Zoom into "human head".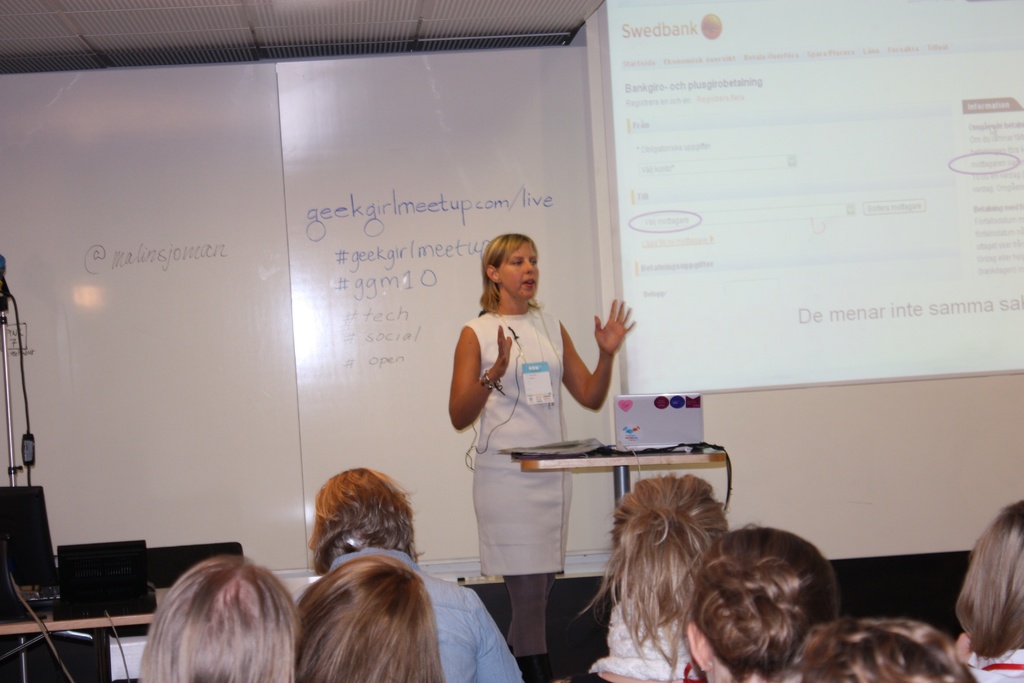
Zoom target: (x1=314, y1=466, x2=419, y2=577).
